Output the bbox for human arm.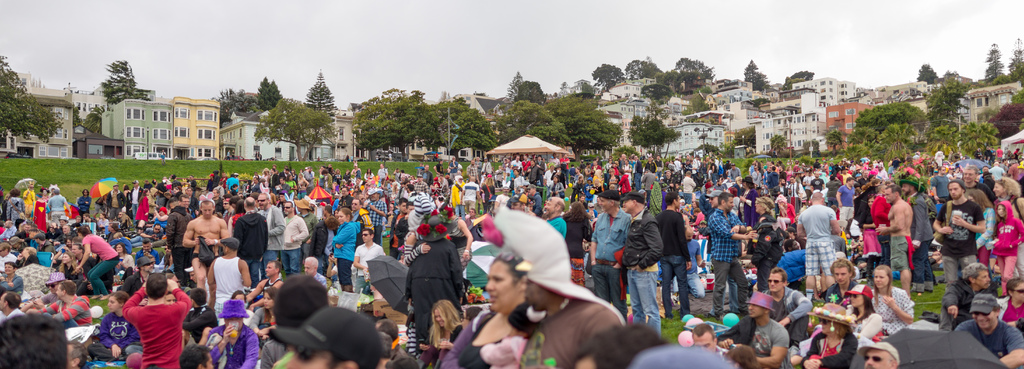
locate(641, 216, 663, 270).
